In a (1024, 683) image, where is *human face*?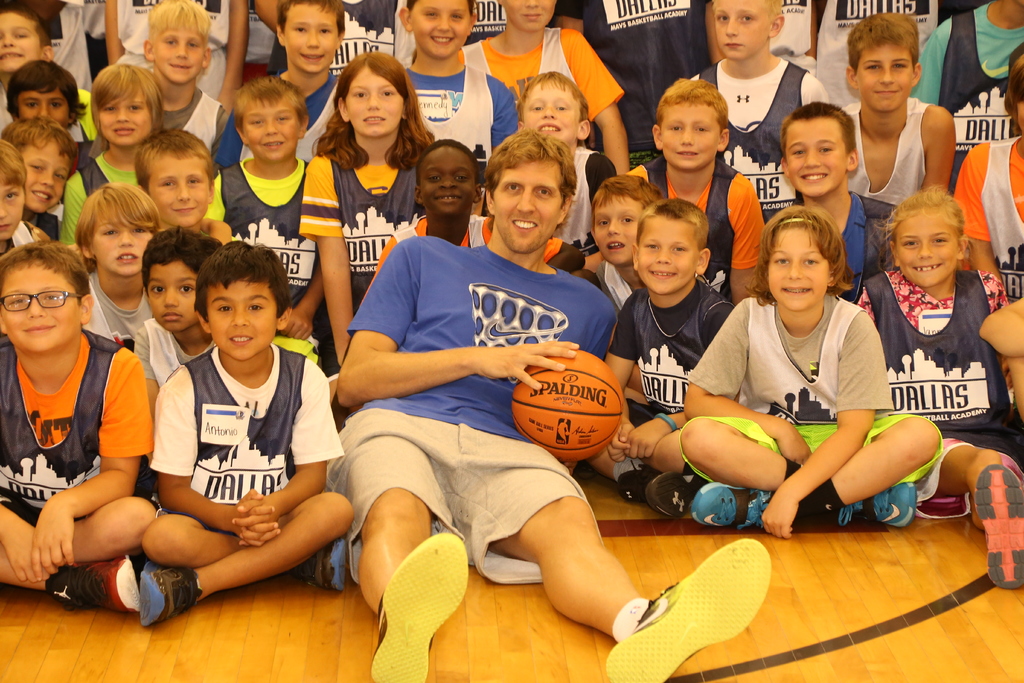
0:13:41:71.
